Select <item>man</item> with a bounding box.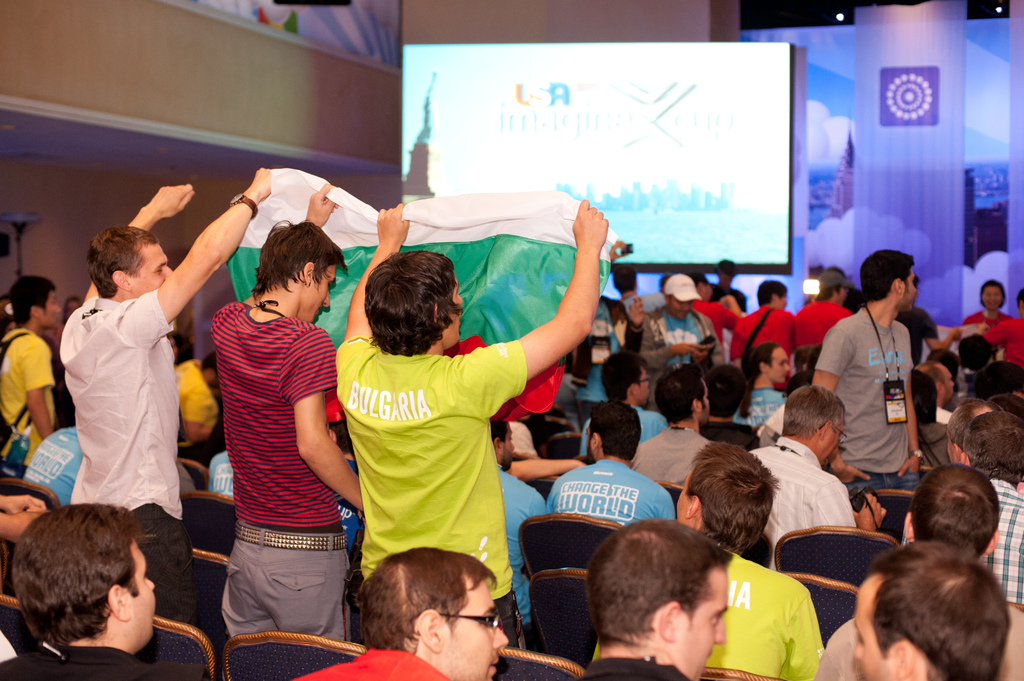
locate(819, 267, 872, 313).
